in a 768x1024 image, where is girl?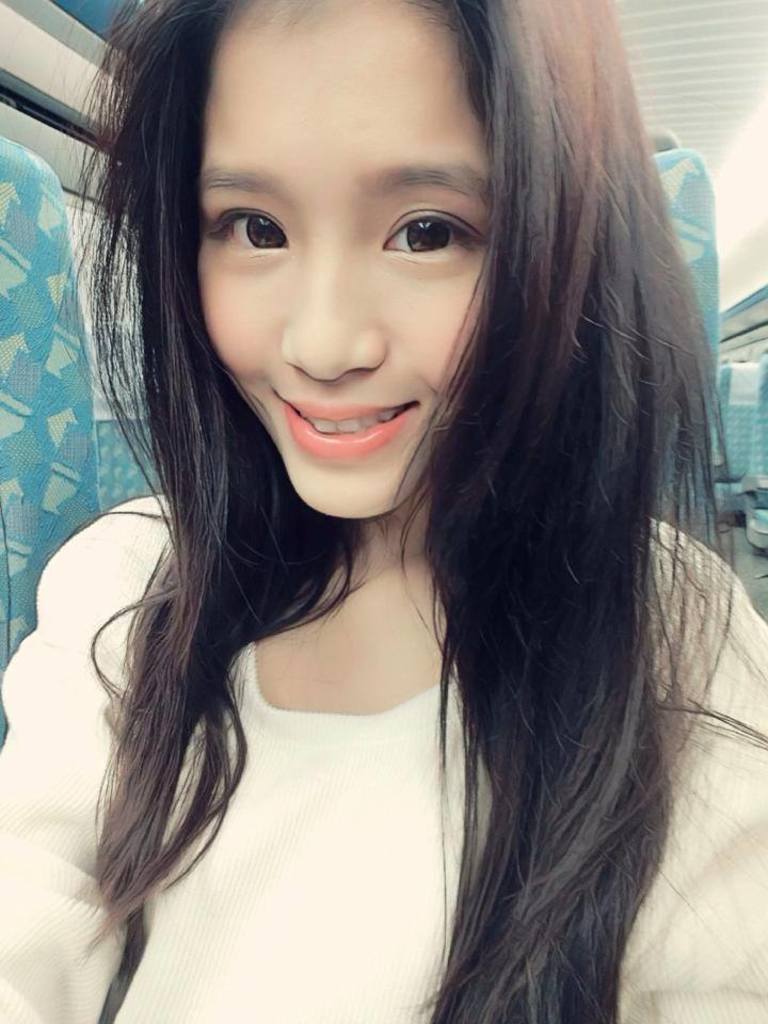
bbox=(0, 0, 767, 1023).
